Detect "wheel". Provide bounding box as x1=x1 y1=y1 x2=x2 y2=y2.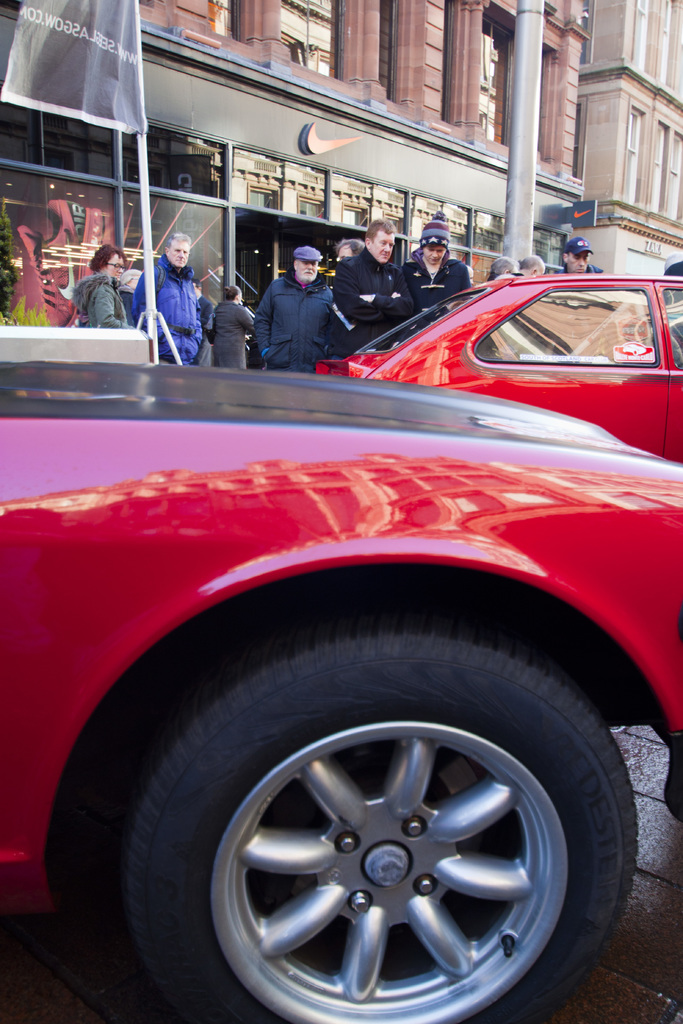
x1=121 y1=656 x2=643 y2=1020.
